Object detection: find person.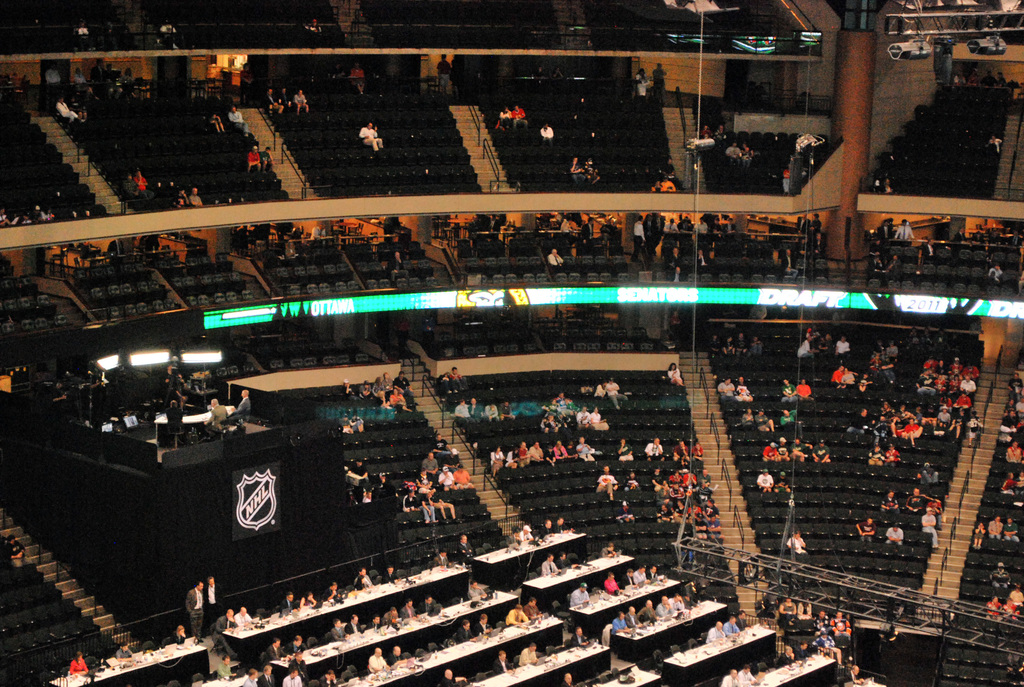
Rect(987, 134, 1003, 152).
